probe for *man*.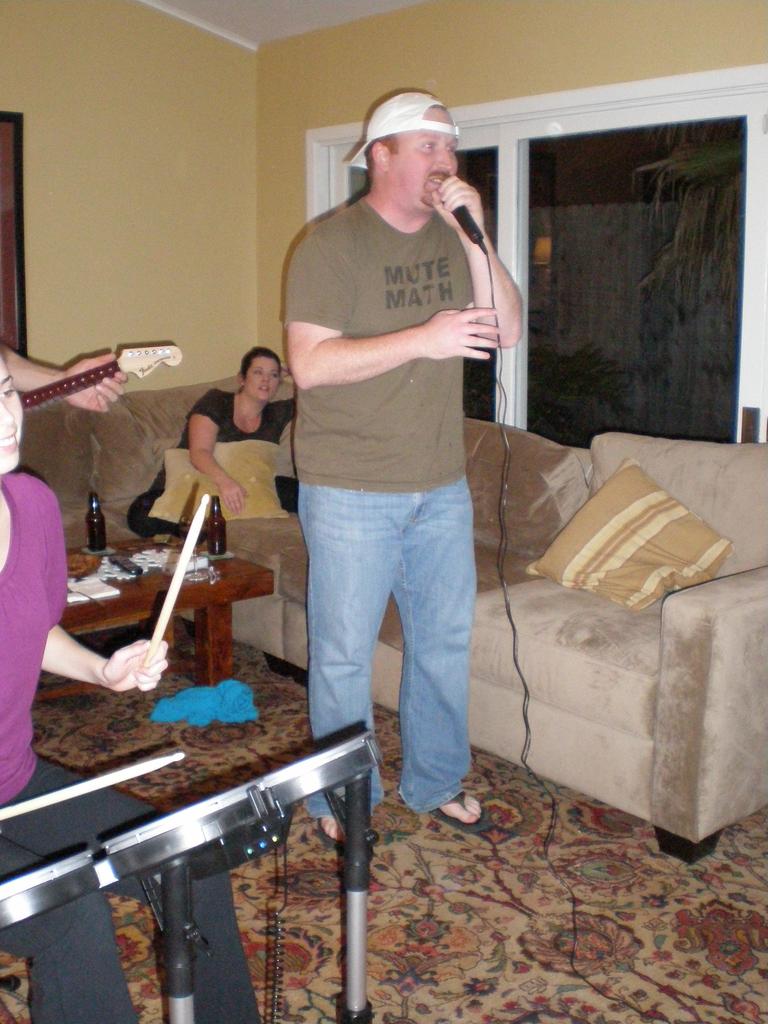
Probe result: crop(264, 63, 529, 884).
